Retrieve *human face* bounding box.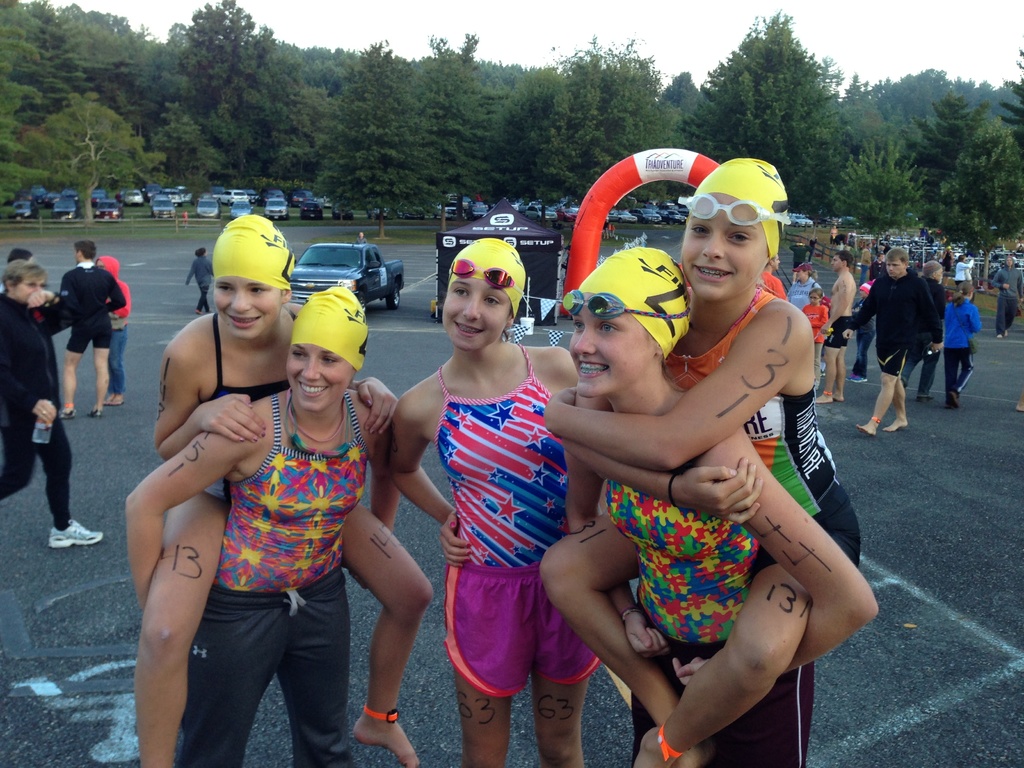
Bounding box: rect(690, 198, 774, 315).
